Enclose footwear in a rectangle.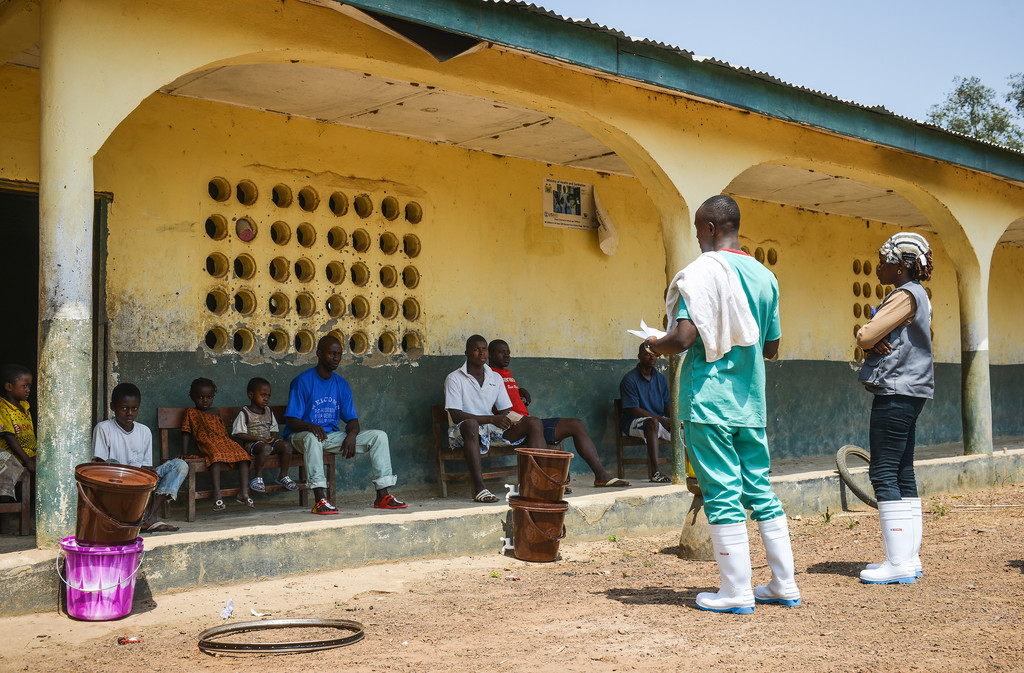
{"left": 693, "top": 525, "right": 762, "bottom": 612}.
